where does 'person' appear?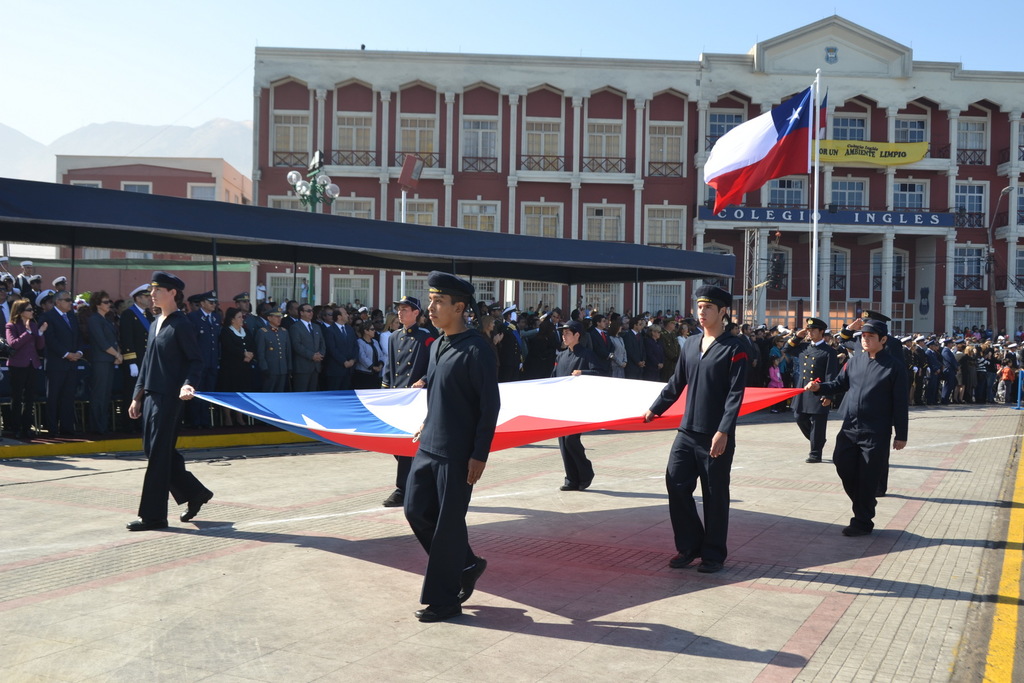
Appears at locate(783, 319, 841, 465).
